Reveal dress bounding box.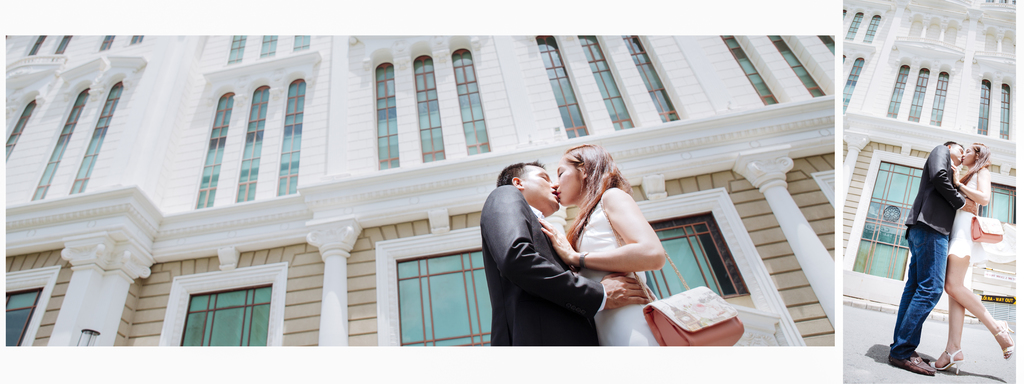
Revealed: <bbox>952, 166, 980, 259</bbox>.
